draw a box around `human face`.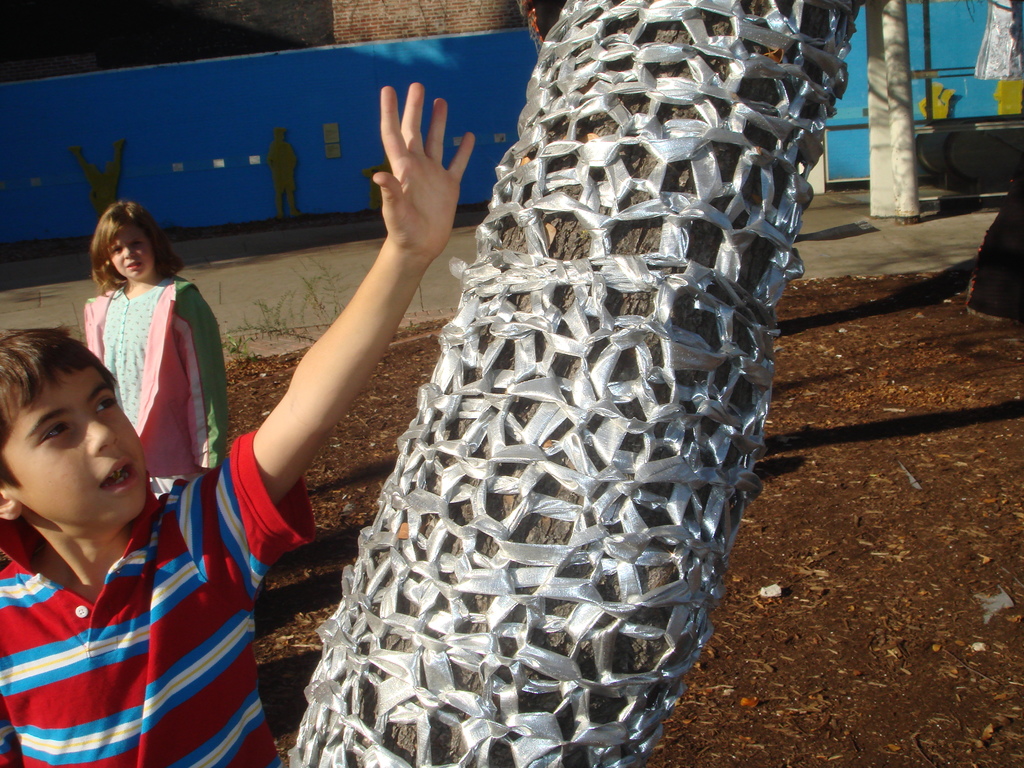
x1=3 y1=365 x2=136 y2=528.
